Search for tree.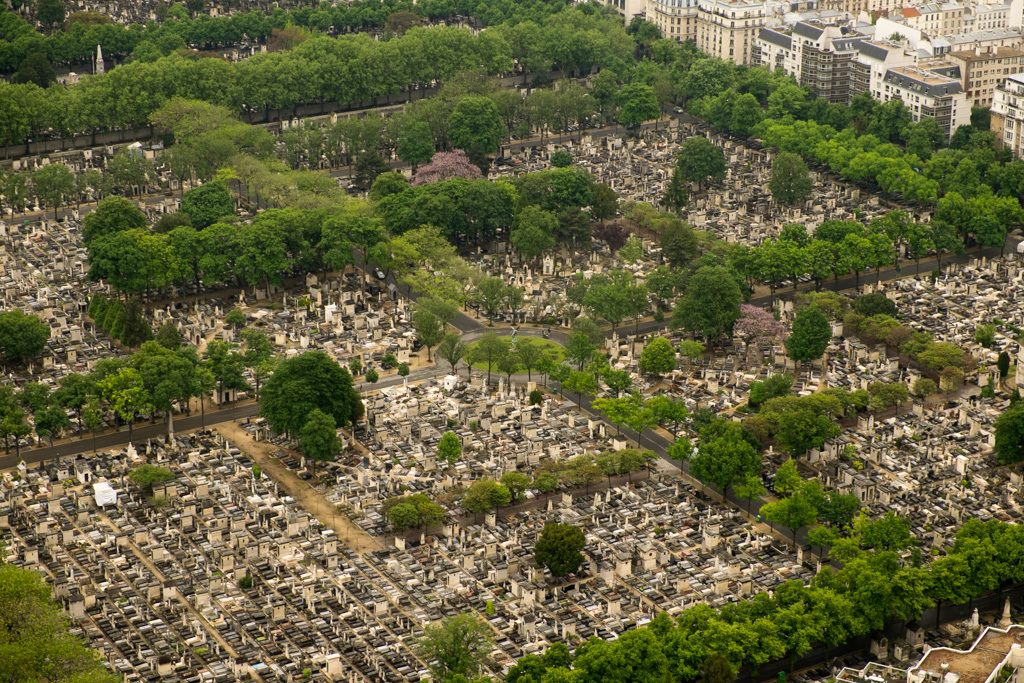
Found at crop(123, 465, 174, 498).
